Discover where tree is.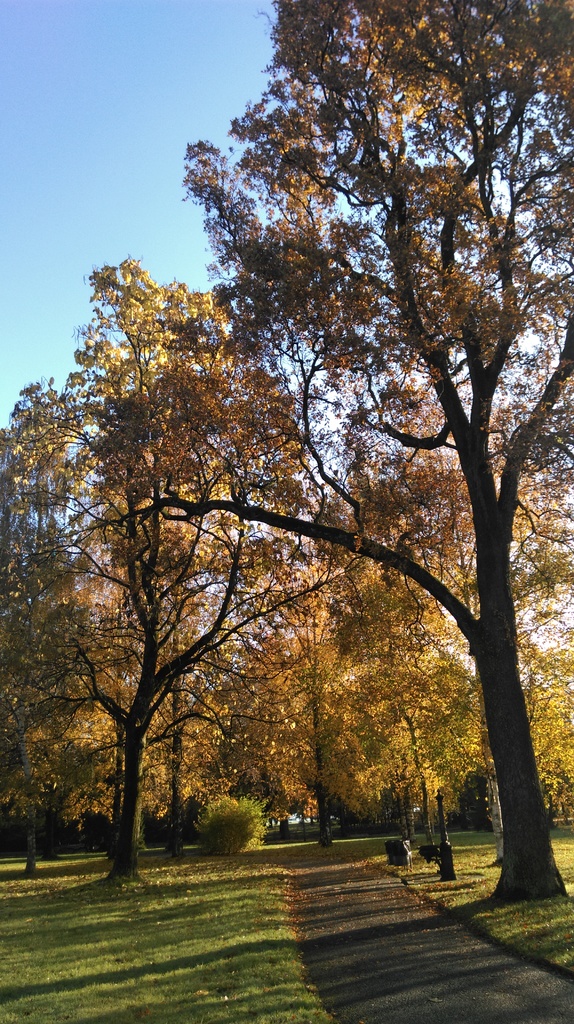
Discovered at 302, 561, 512, 872.
